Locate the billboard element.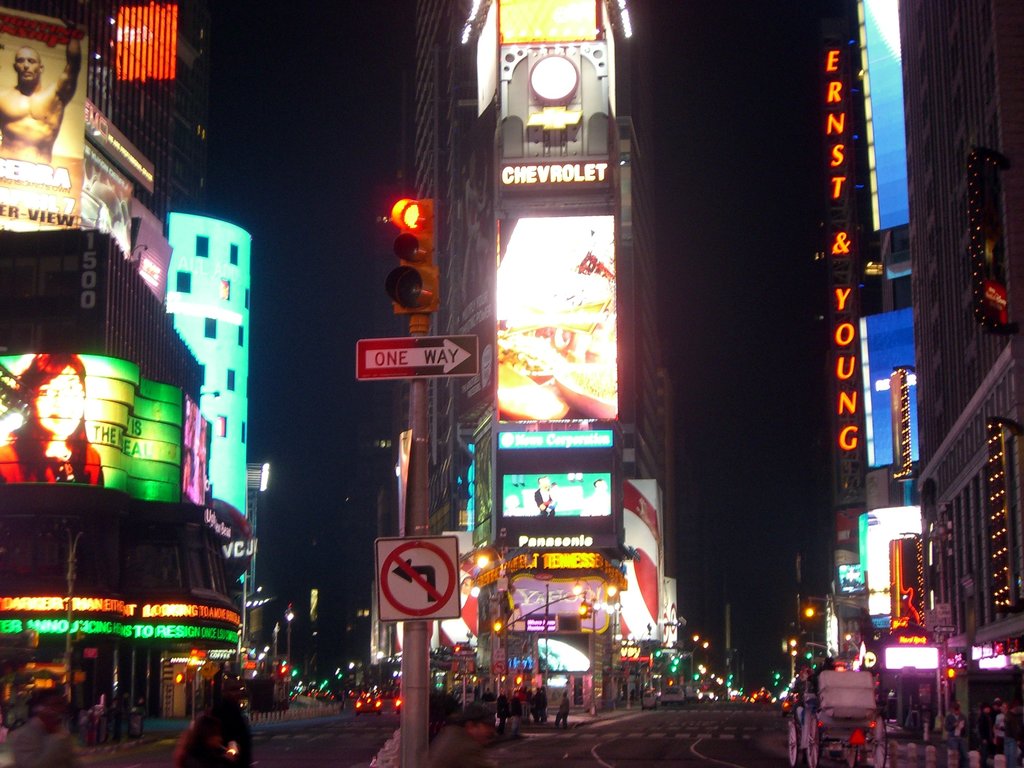
Element bbox: x1=493 y1=431 x2=630 y2=550.
